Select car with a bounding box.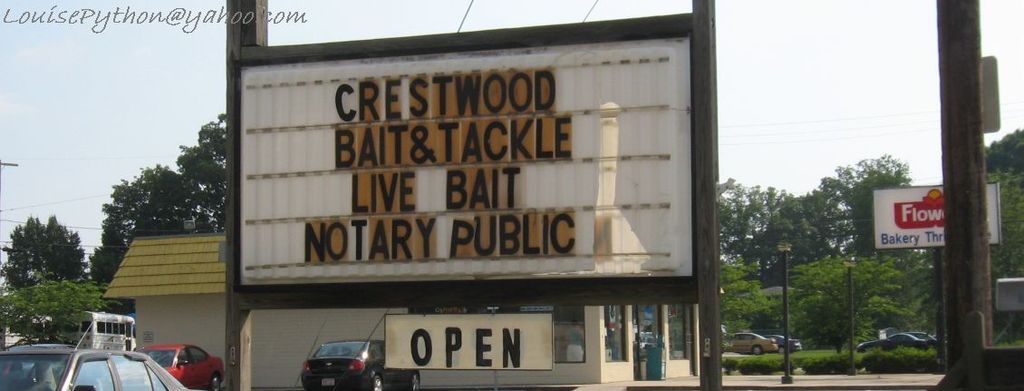
[0, 318, 205, 390].
